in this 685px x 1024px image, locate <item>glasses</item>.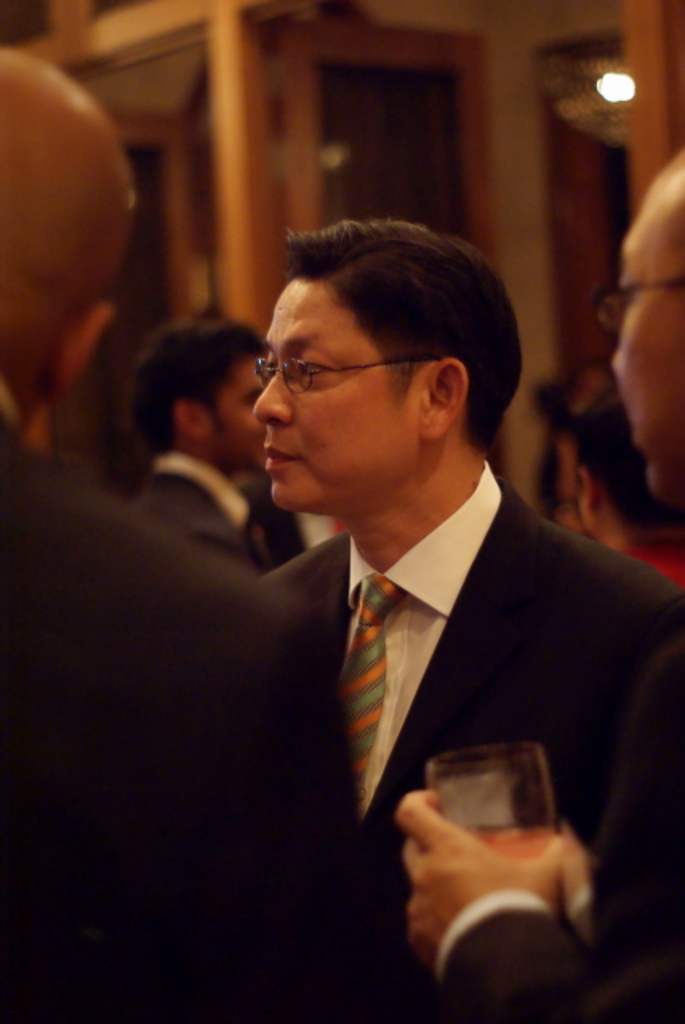
Bounding box: [left=587, top=277, right=683, bottom=331].
